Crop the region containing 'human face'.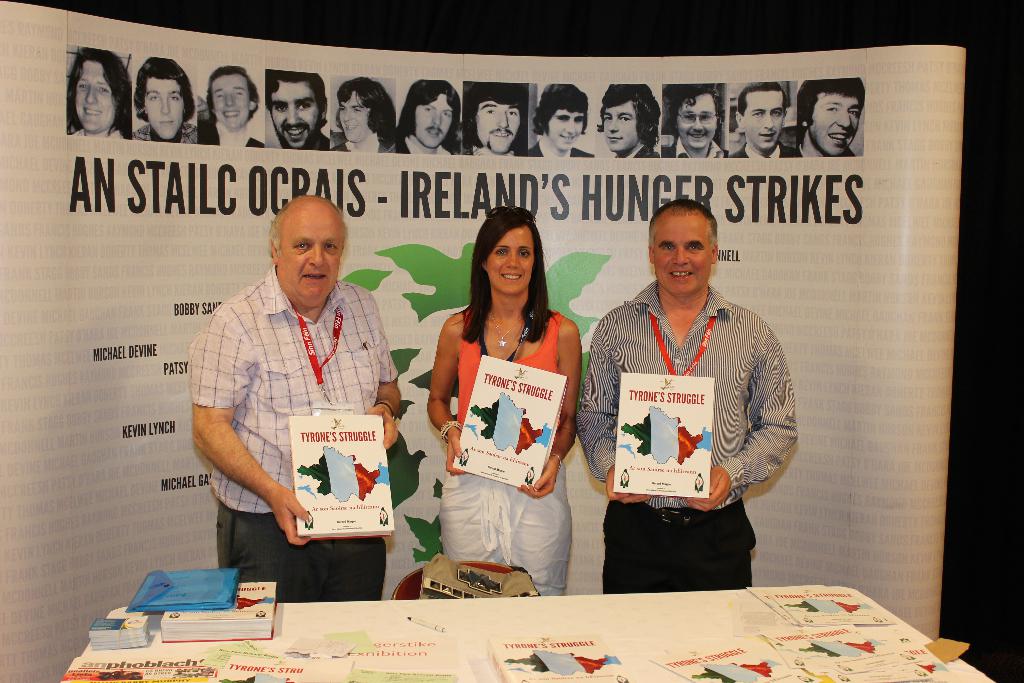
Crop region: pyautogui.locateOnScreen(271, 83, 319, 148).
